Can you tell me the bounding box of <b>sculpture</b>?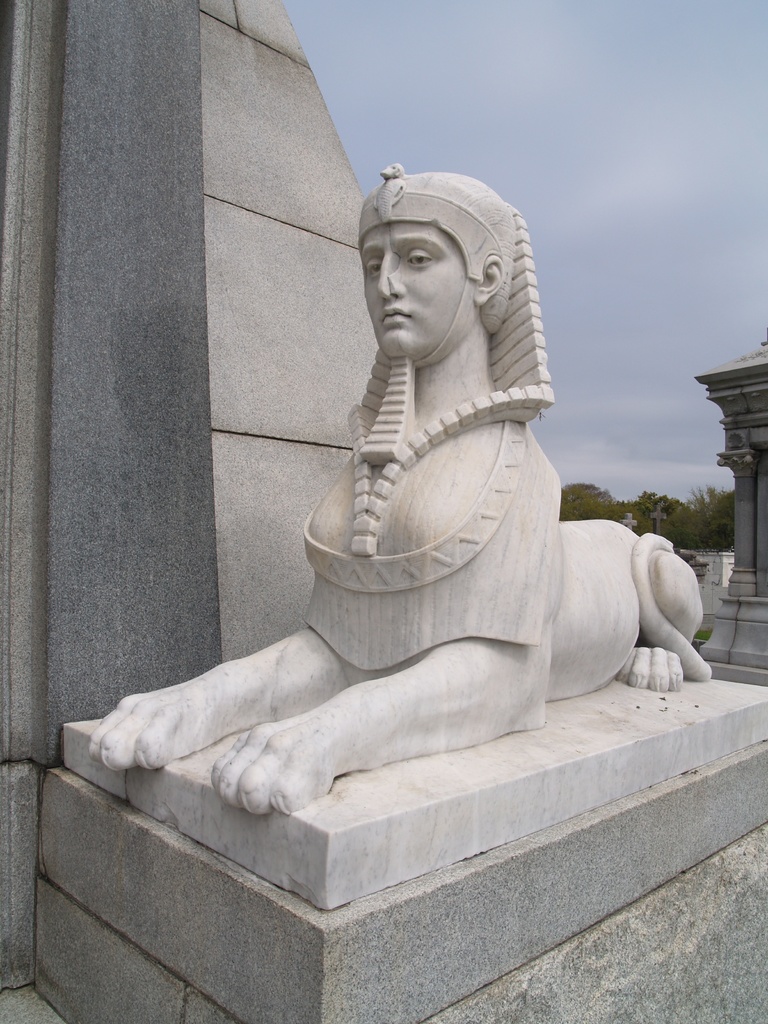
x1=96, y1=152, x2=767, y2=909.
